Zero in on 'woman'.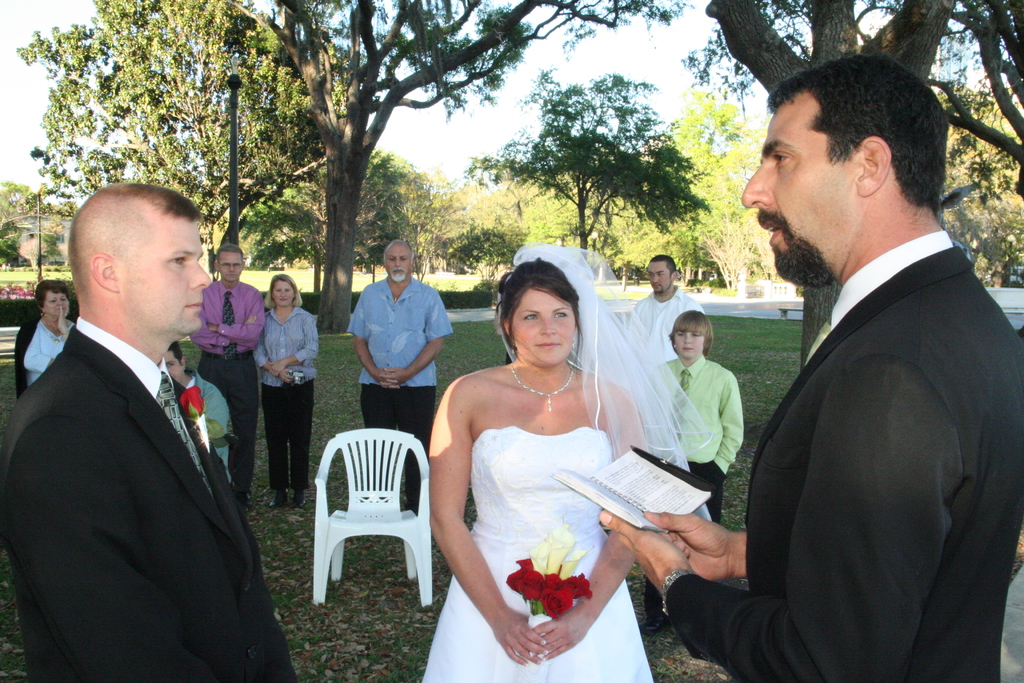
Zeroed in: box=[254, 274, 319, 507].
